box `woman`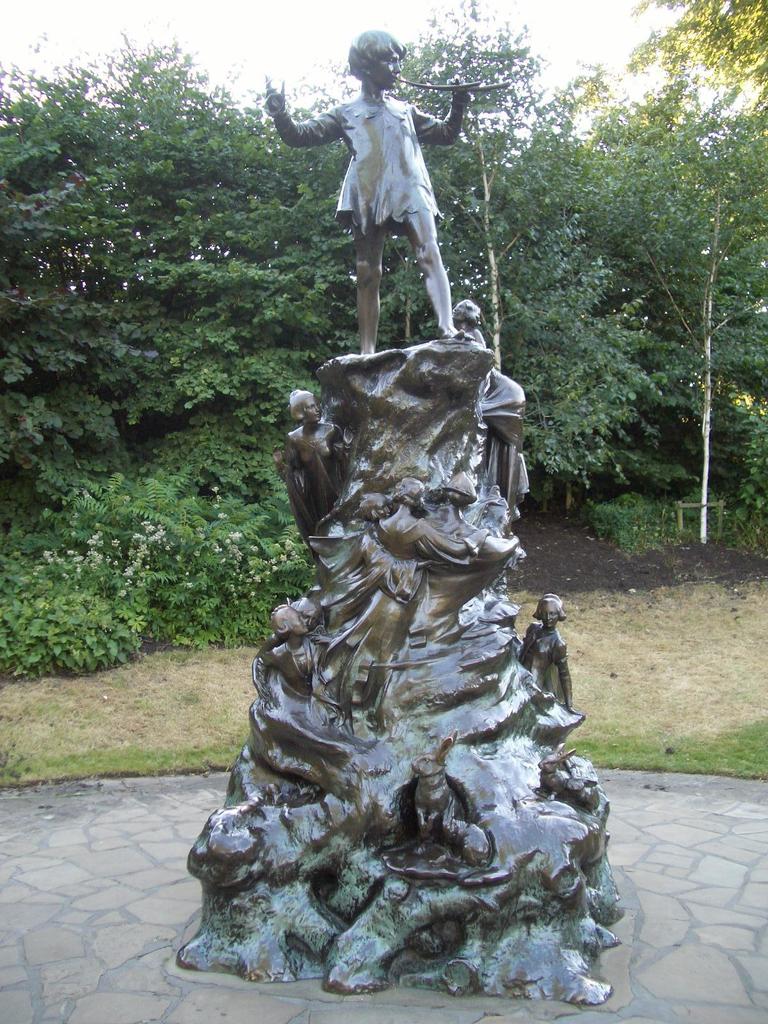
369:474:495:691
